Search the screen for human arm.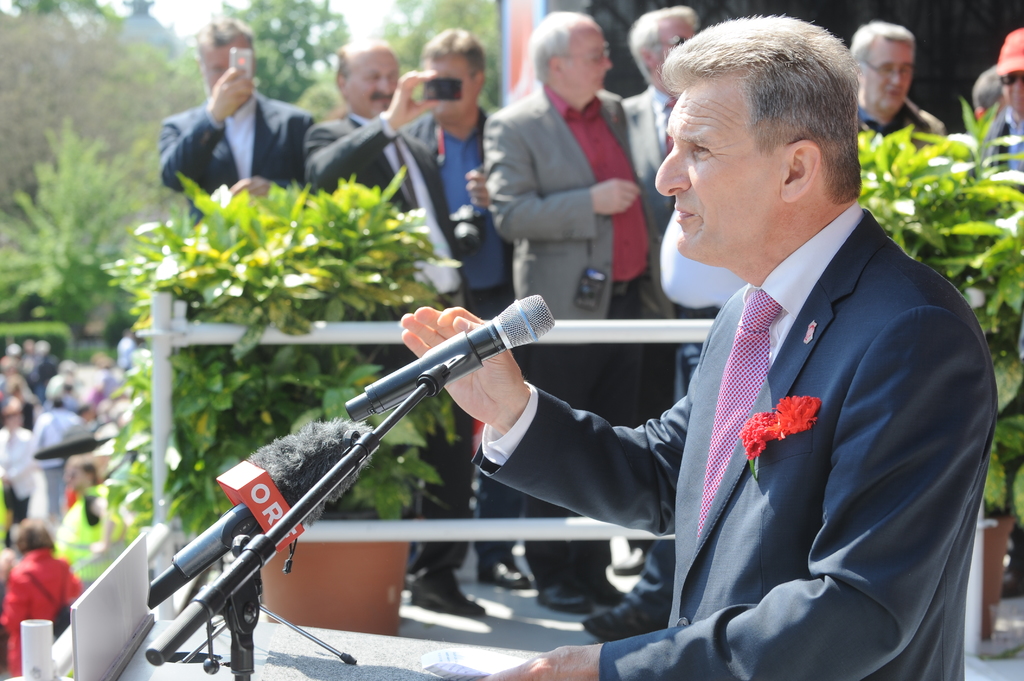
Found at bbox(388, 293, 697, 550).
